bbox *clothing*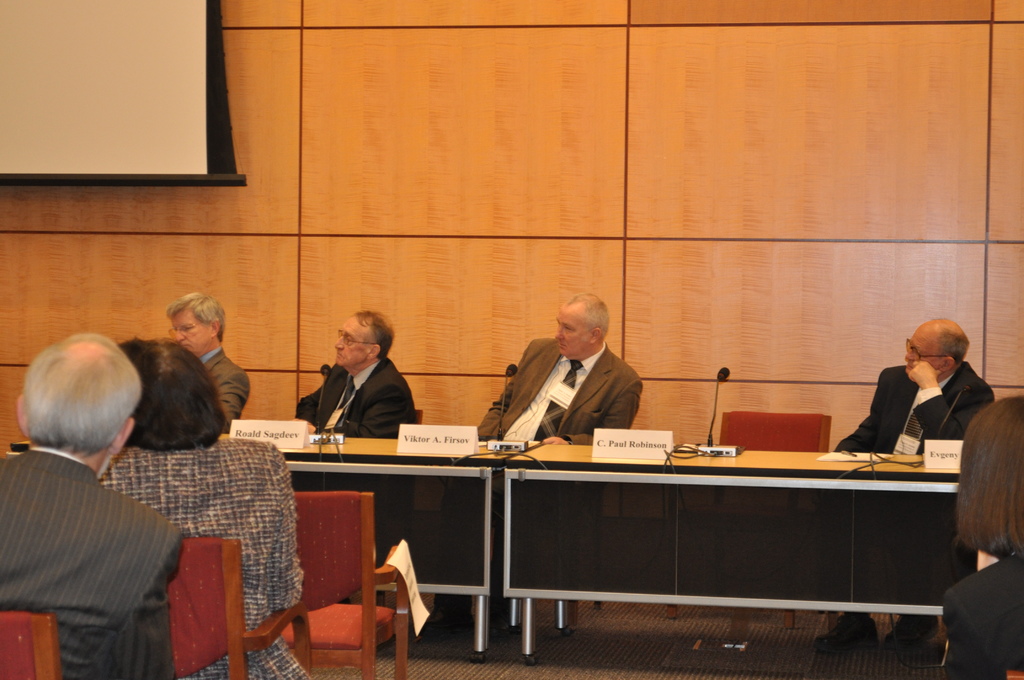
301 349 428 440
